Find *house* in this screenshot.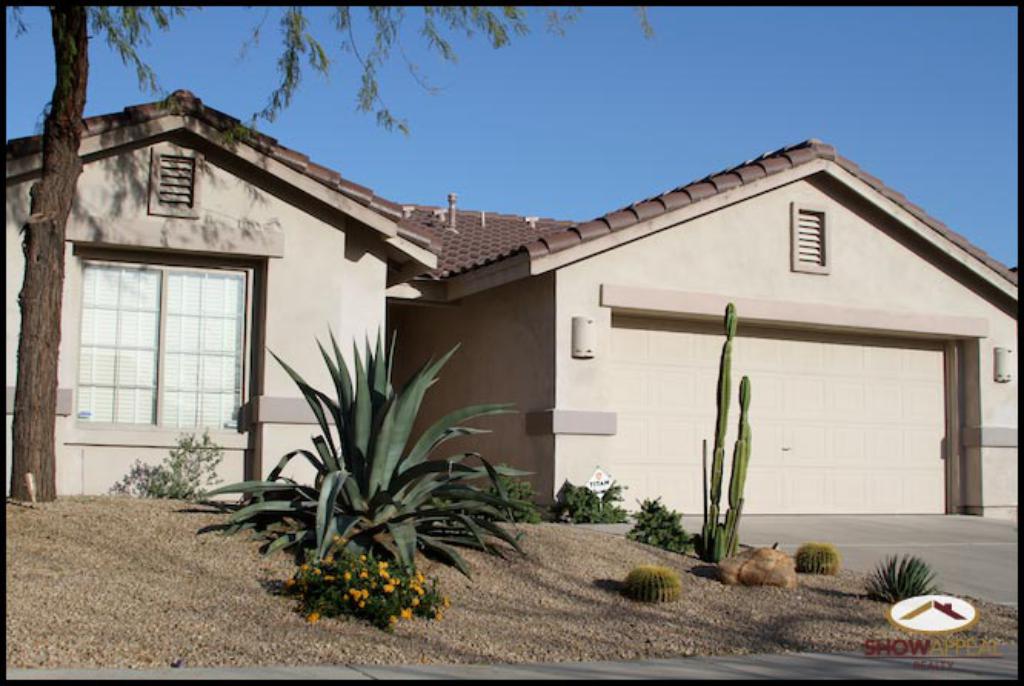
The bounding box for *house* is region(0, 89, 1021, 523).
